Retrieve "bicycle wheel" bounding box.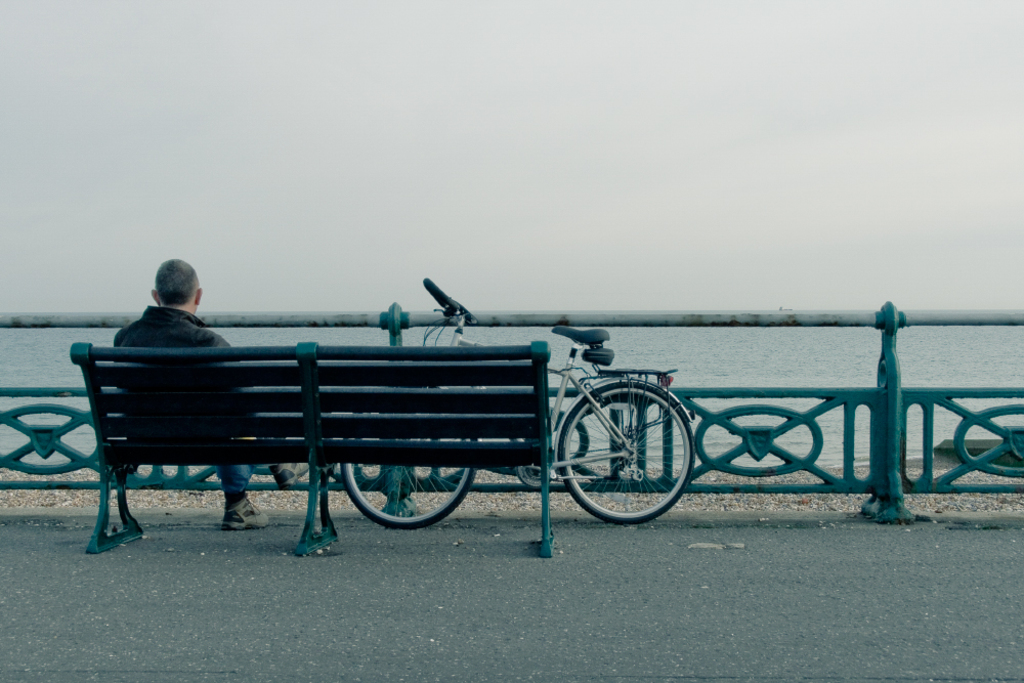
Bounding box: pyautogui.locateOnScreen(330, 387, 492, 540).
